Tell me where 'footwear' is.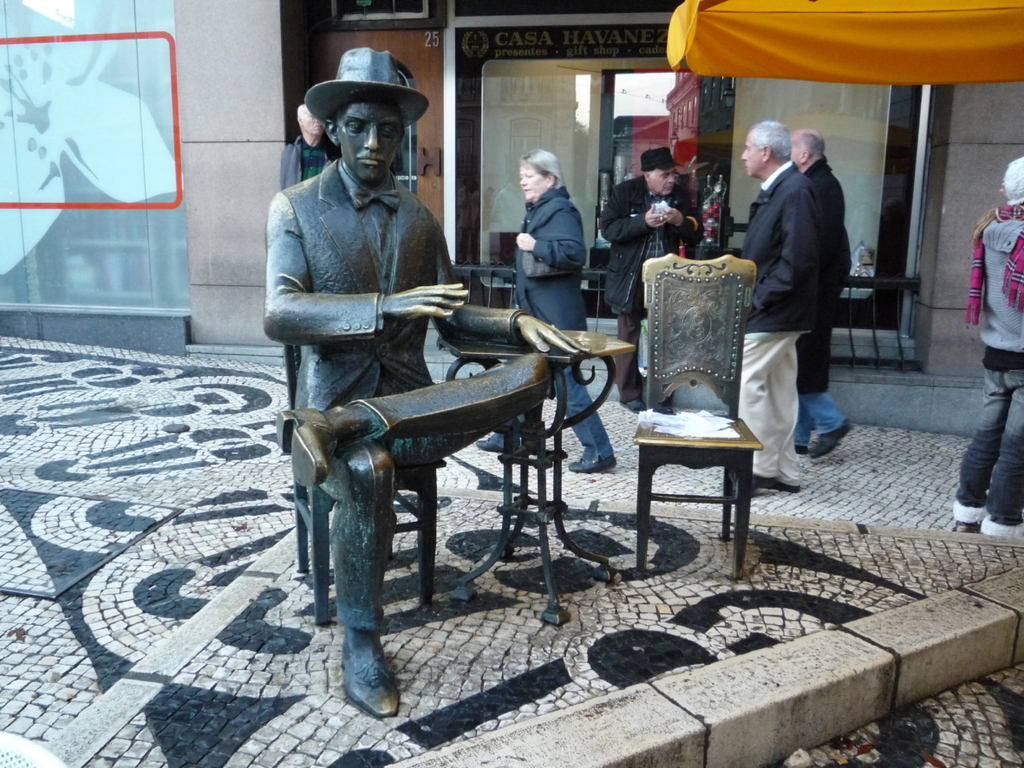
'footwear' is at (left=802, top=421, right=853, bottom=459).
